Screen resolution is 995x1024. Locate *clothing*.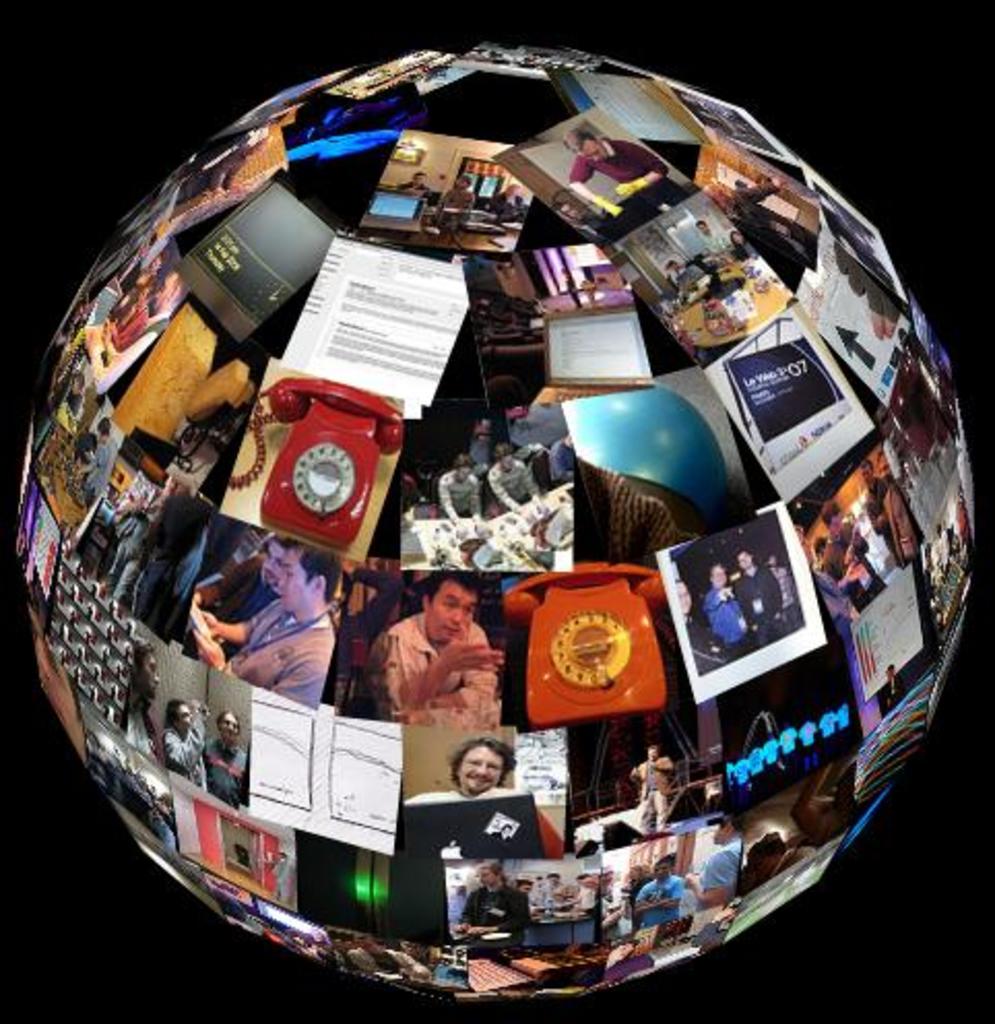
151:712:208:787.
